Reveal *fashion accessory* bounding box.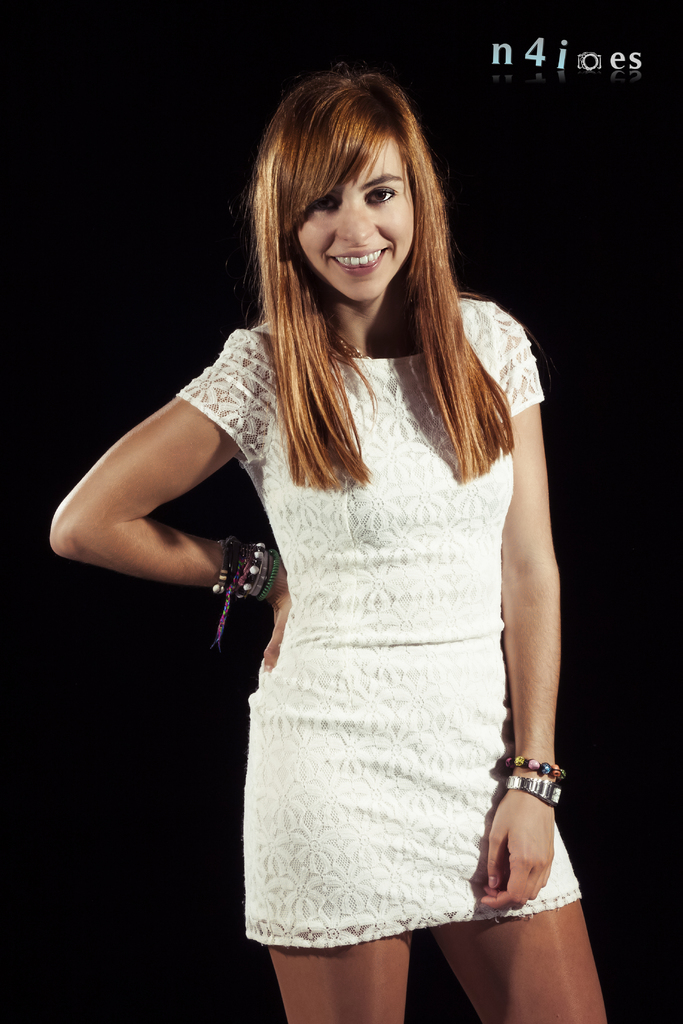
Revealed: l=338, t=333, r=375, b=358.
